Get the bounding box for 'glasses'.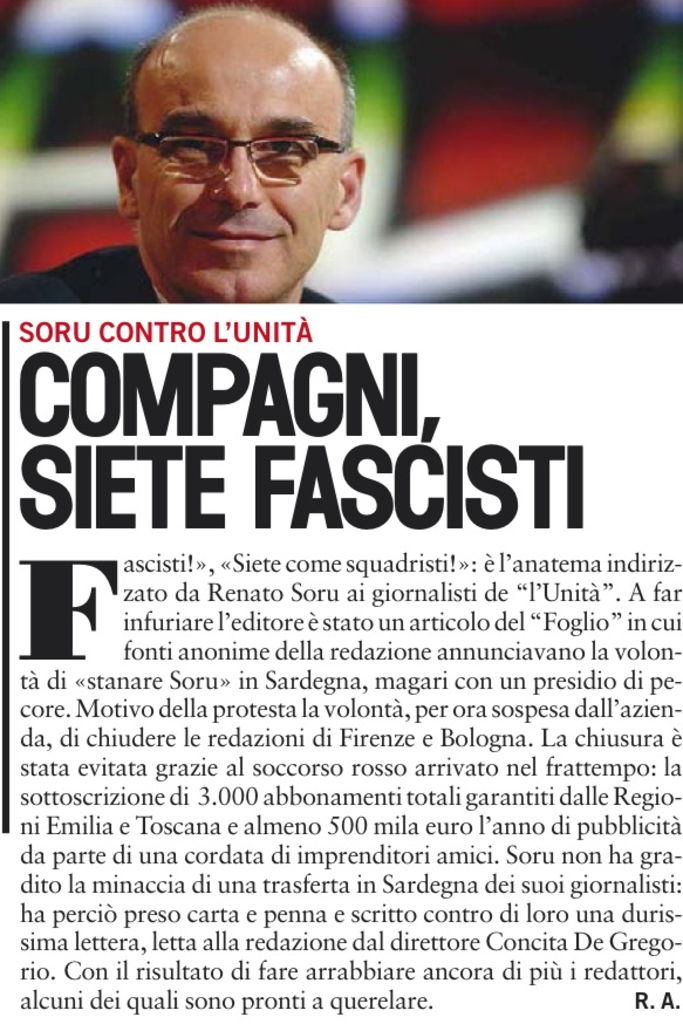
<box>128,108,358,177</box>.
